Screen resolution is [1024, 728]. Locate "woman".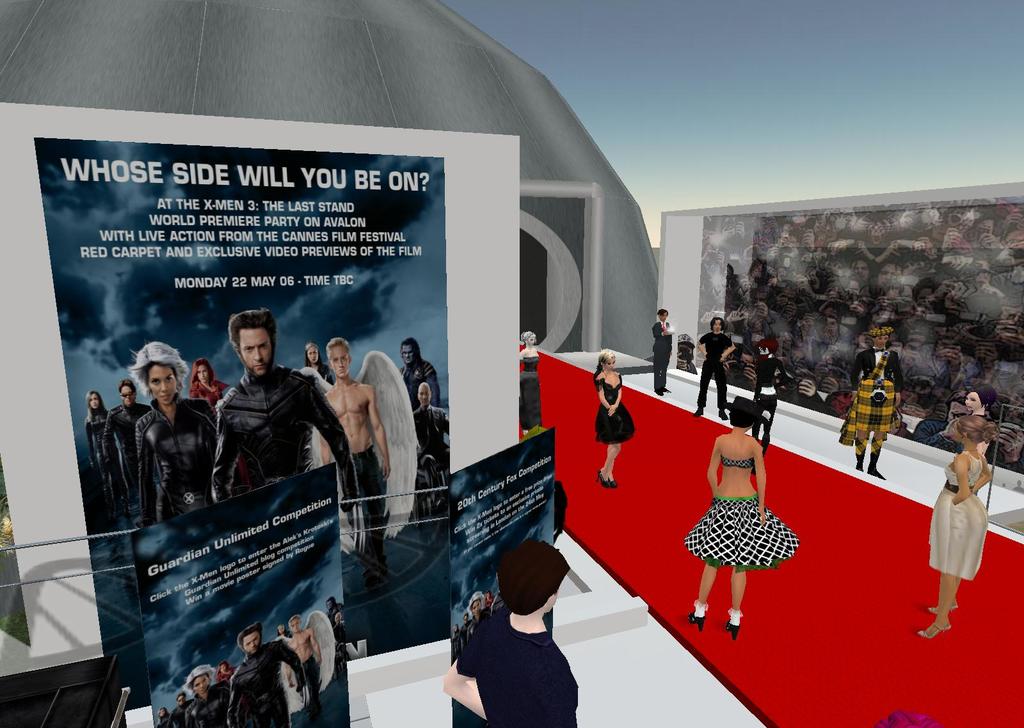
box(81, 390, 115, 509).
